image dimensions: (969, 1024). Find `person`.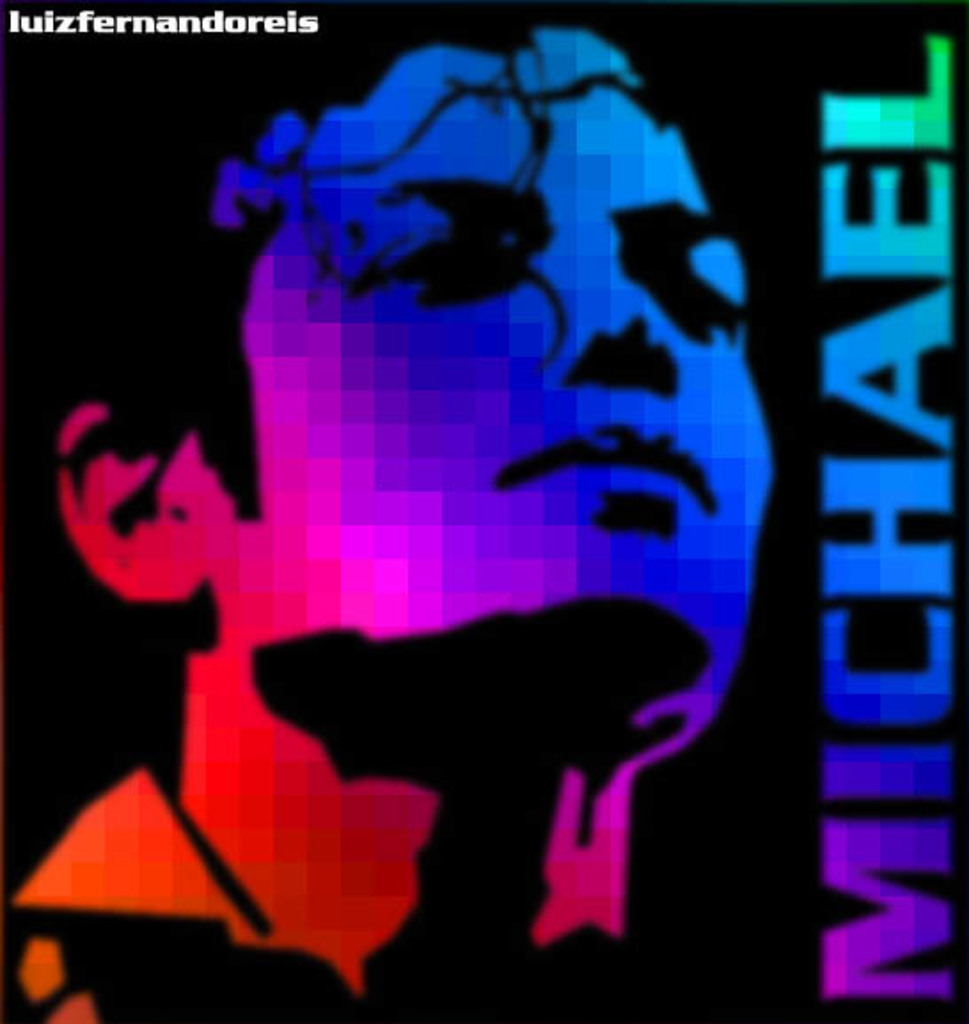
<region>73, 55, 839, 971</region>.
